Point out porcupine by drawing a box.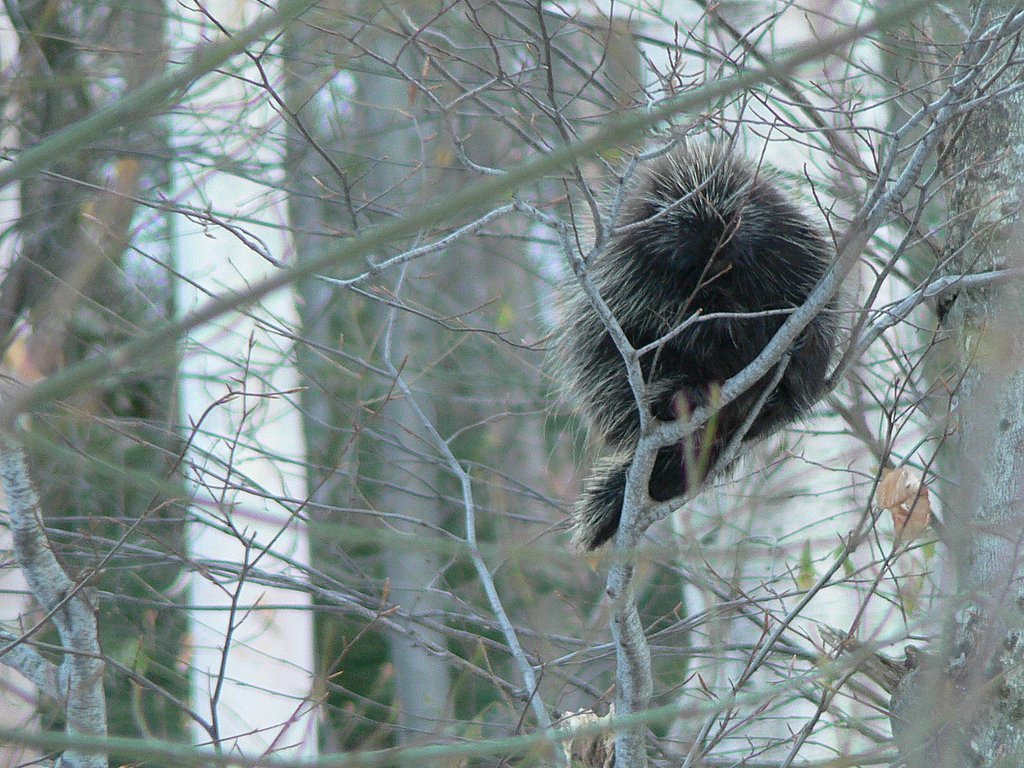
bbox=[533, 143, 892, 604].
